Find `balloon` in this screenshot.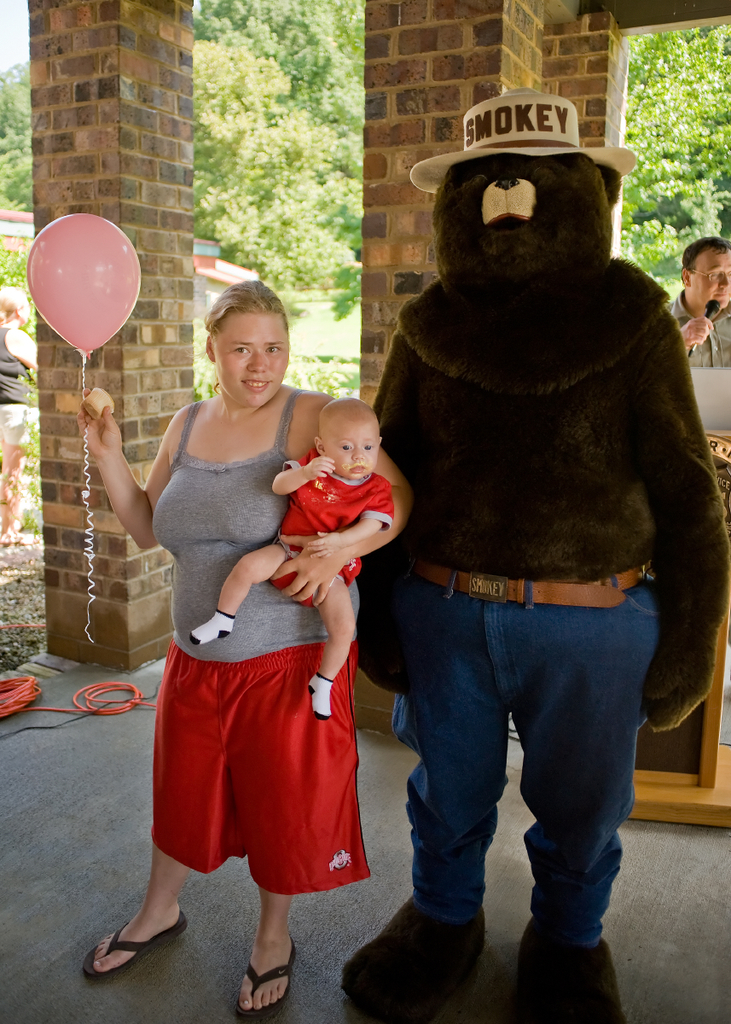
The bounding box for `balloon` is rect(26, 210, 144, 356).
